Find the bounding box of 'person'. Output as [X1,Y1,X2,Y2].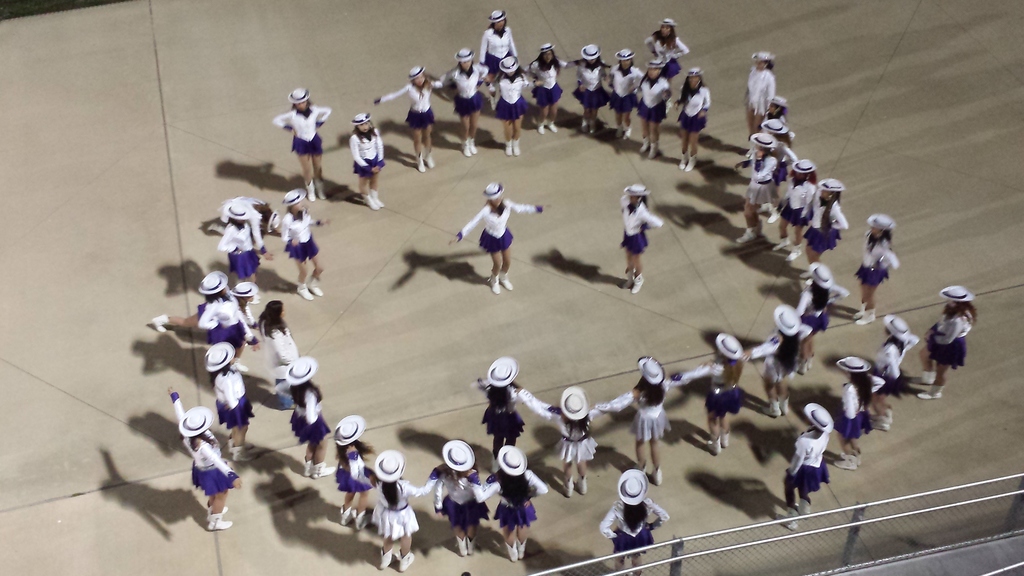
[879,312,919,389].
